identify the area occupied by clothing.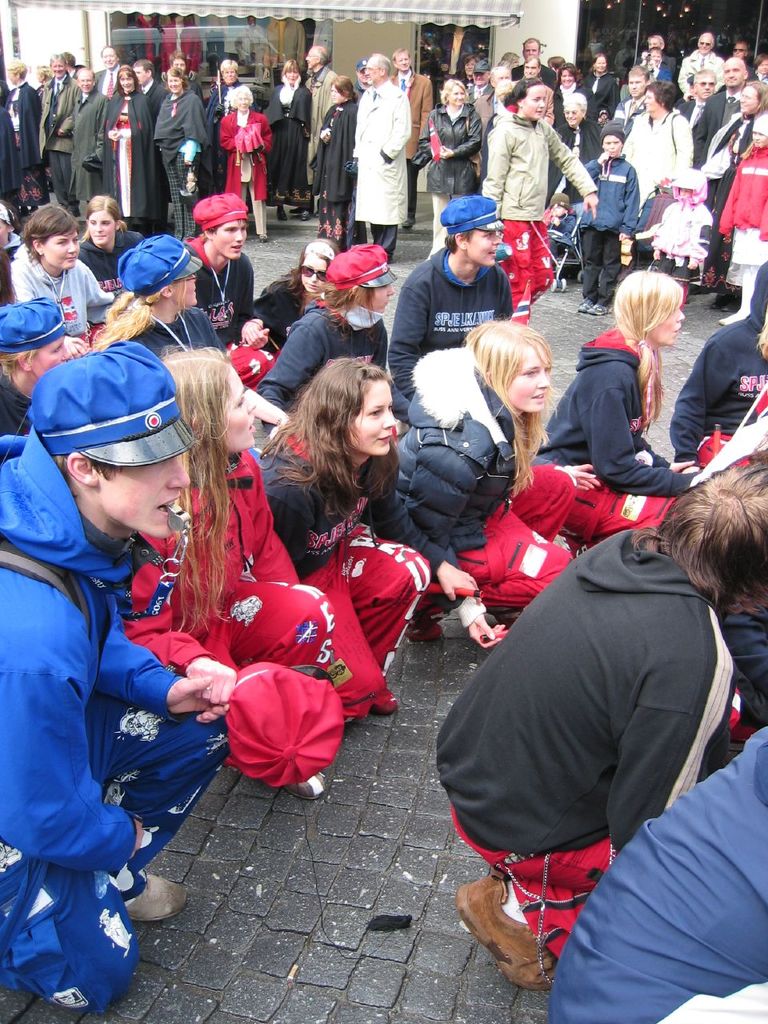
Area: [548,739,767,1023].
